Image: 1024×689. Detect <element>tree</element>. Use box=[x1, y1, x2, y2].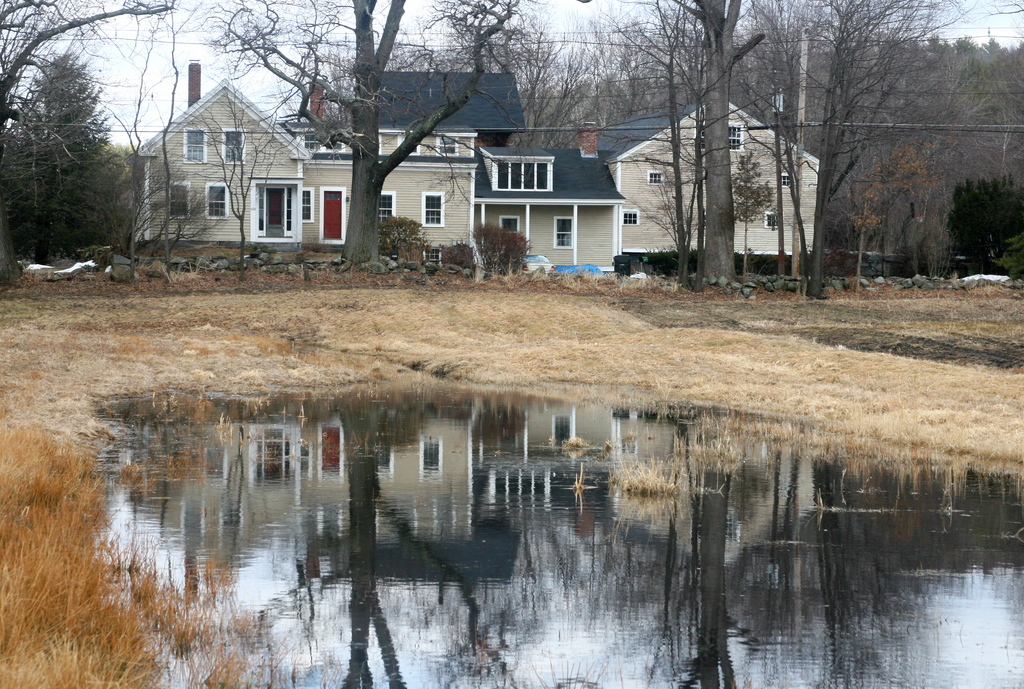
box=[208, 0, 525, 263].
